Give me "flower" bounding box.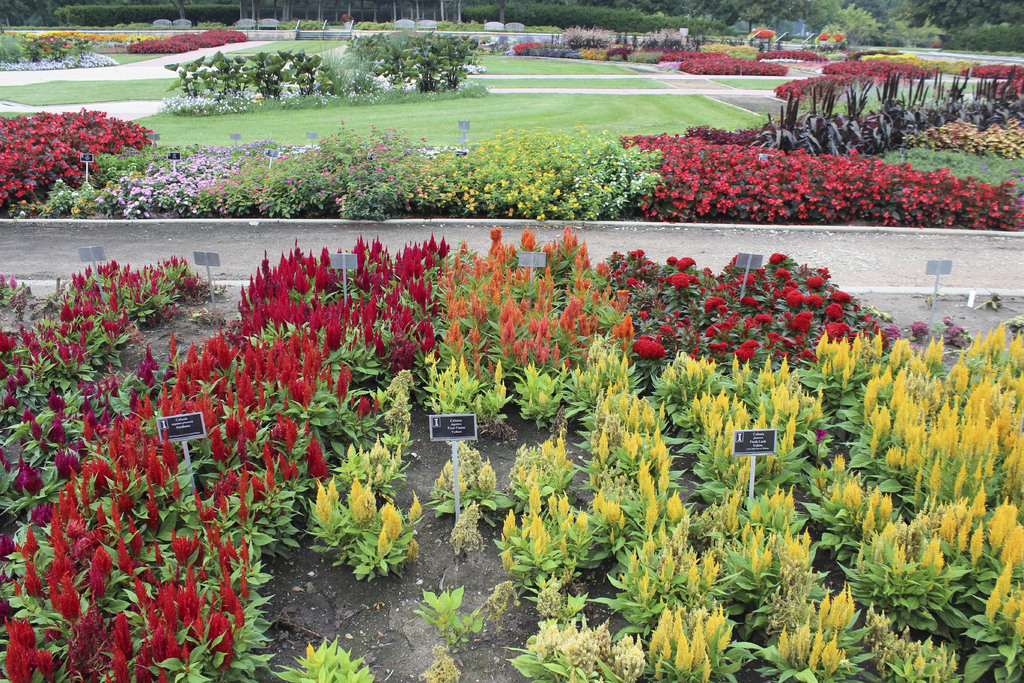
l=634, t=338, r=661, b=357.
